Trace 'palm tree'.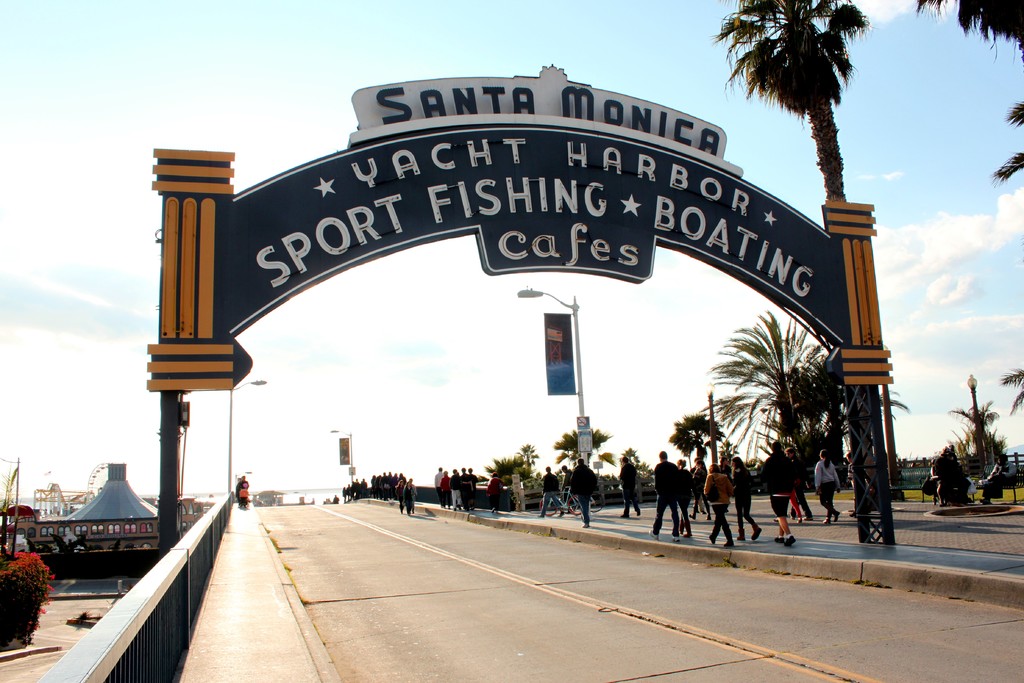
Traced to [483, 449, 539, 477].
